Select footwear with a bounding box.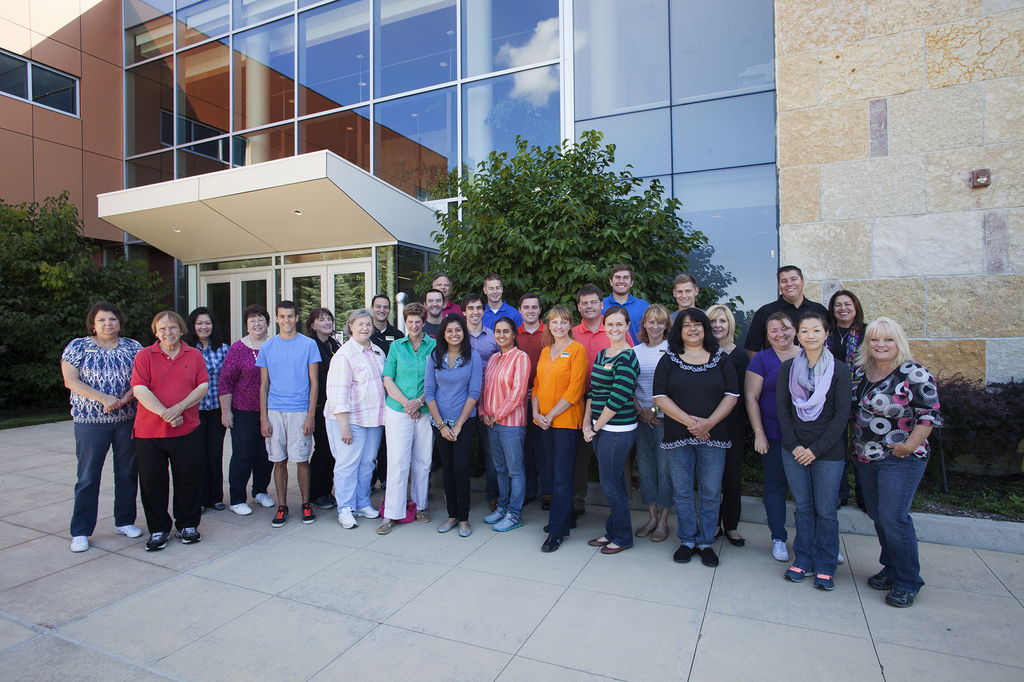
[817,575,835,594].
